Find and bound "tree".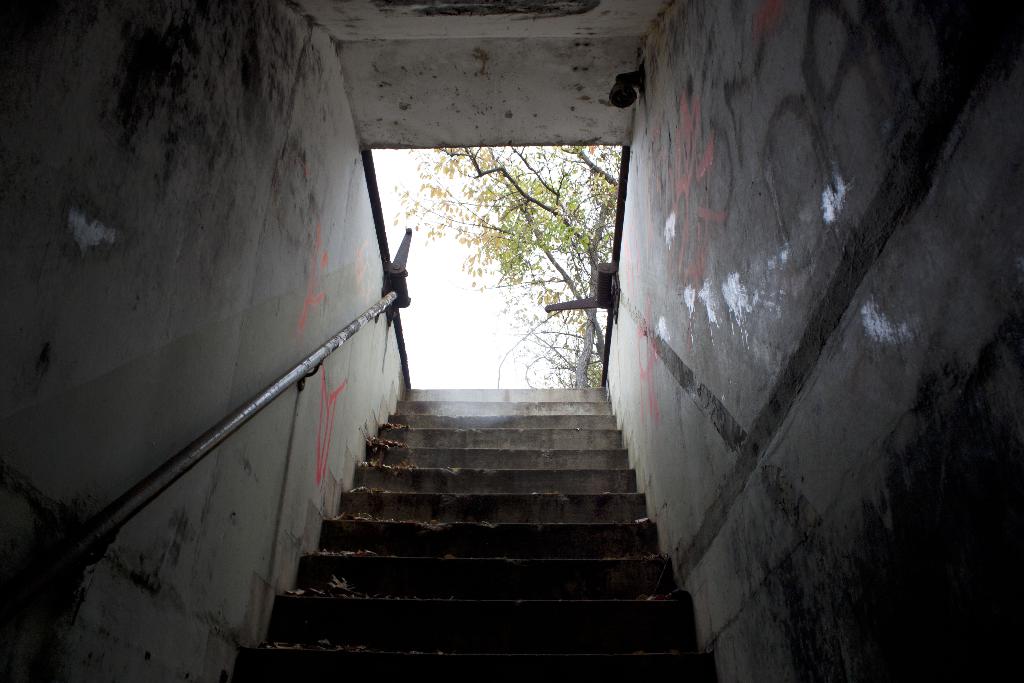
Bound: x1=328, y1=115, x2=670, y2=411.
